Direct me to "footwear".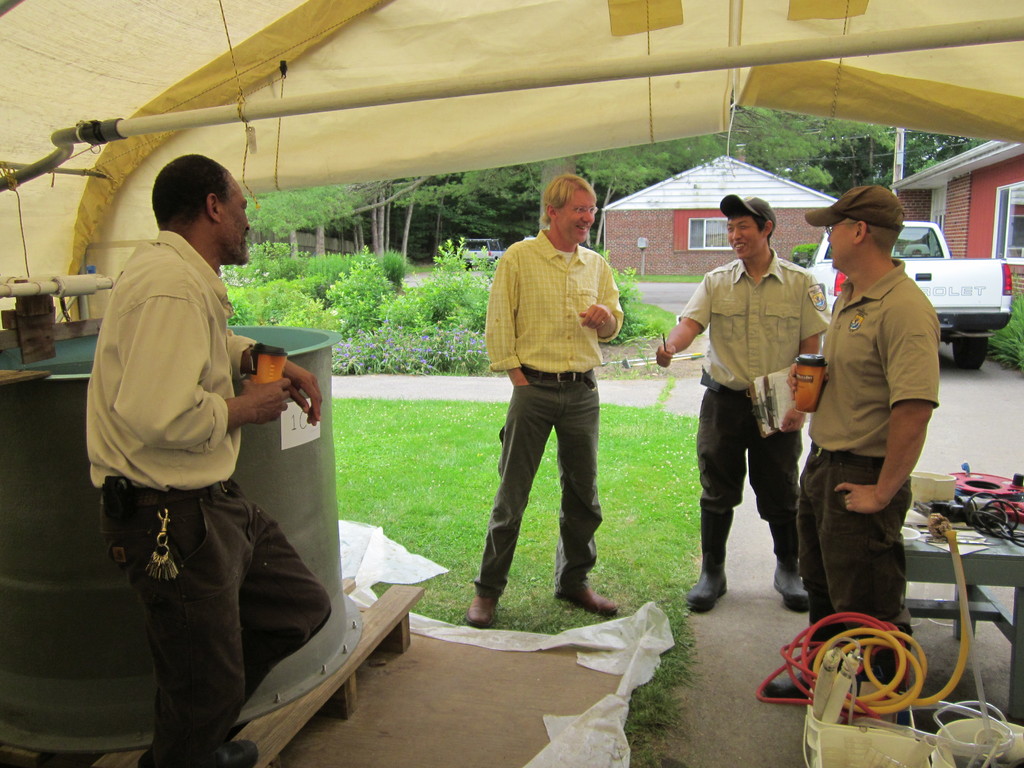
Direction: (x1=141, y1=738, x2=258, y2=767).
